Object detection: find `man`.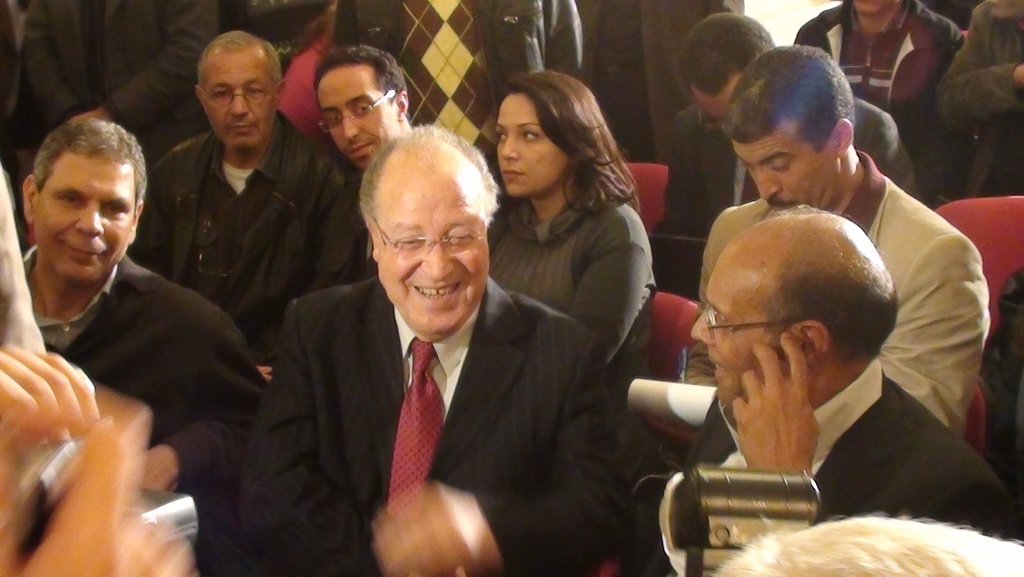
crop(687, 26, 993, 430).
